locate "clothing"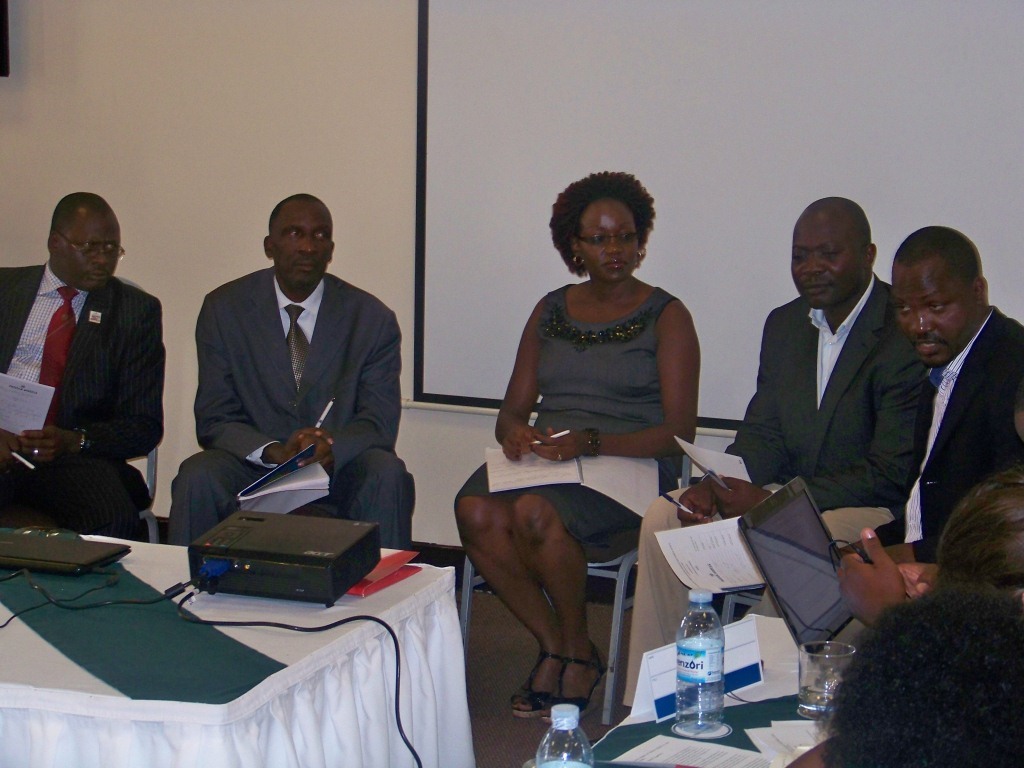
x1=175 y1=260 x2=412 y2=557
